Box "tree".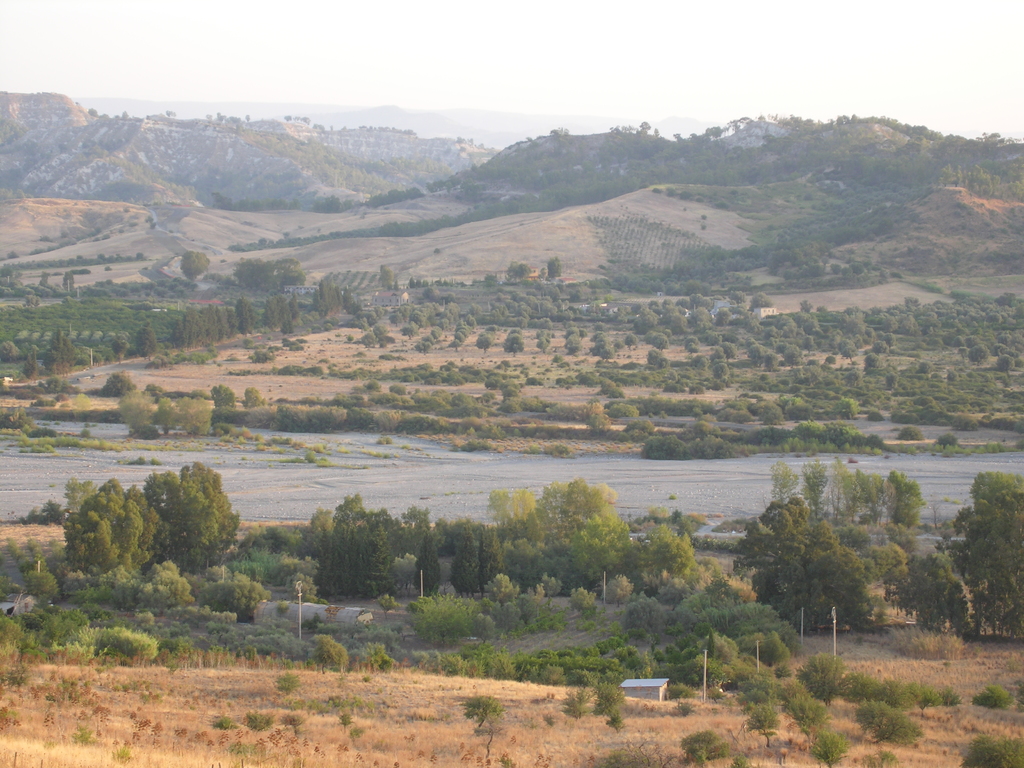
bbox=(197, 568, 259, 606).
